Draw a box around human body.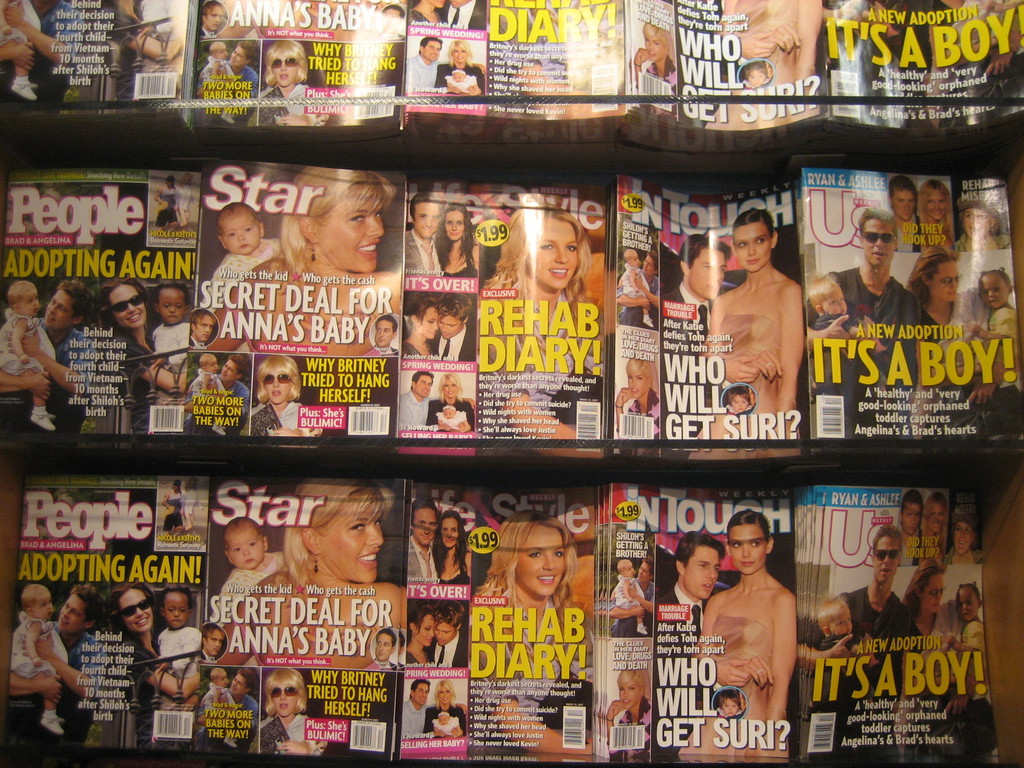
619, 249, 660, 332.
